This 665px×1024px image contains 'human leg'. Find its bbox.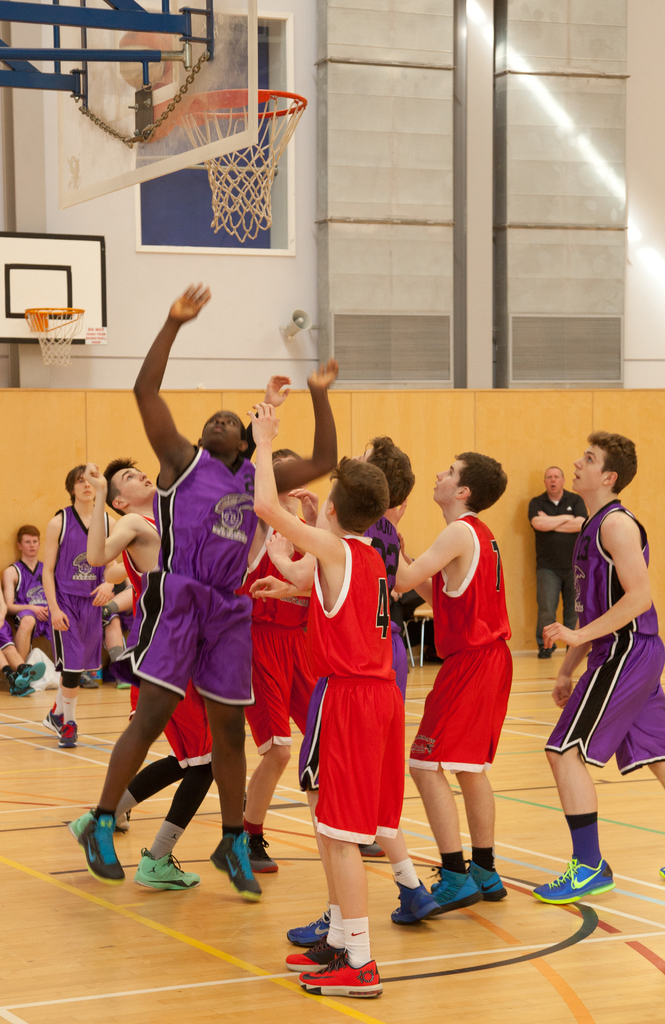
(561, 563, 577, 627).
